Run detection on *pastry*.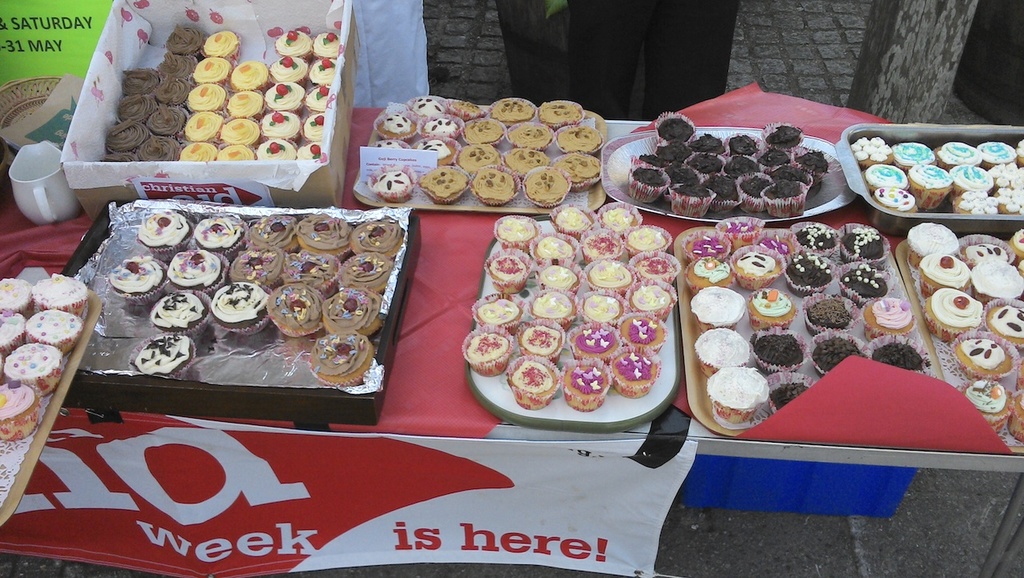
Result: region(225, 89, 266, 122).
